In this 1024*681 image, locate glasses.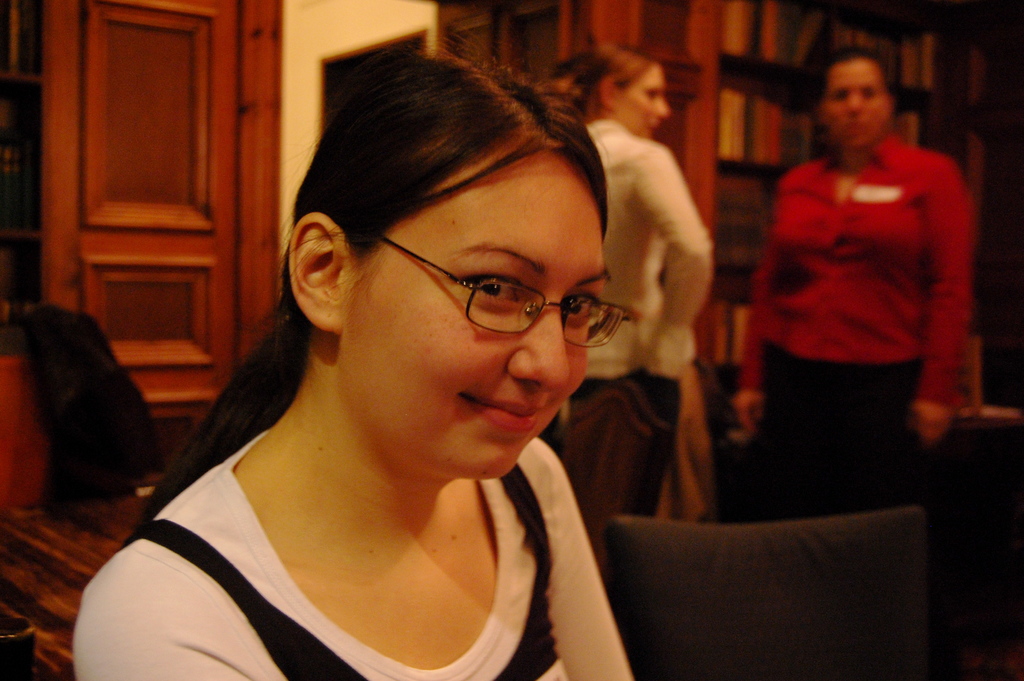
Bounding box: <bbox>352, 240, 632, 345</bbox>.
